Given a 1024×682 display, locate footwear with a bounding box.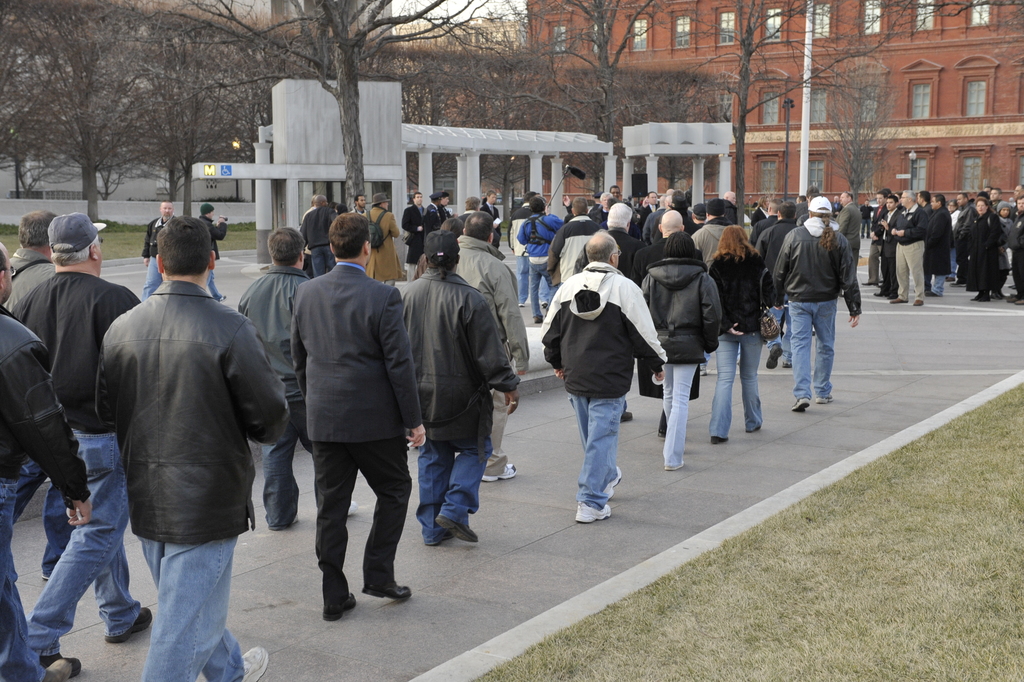
Located: 862/279/876/284.
